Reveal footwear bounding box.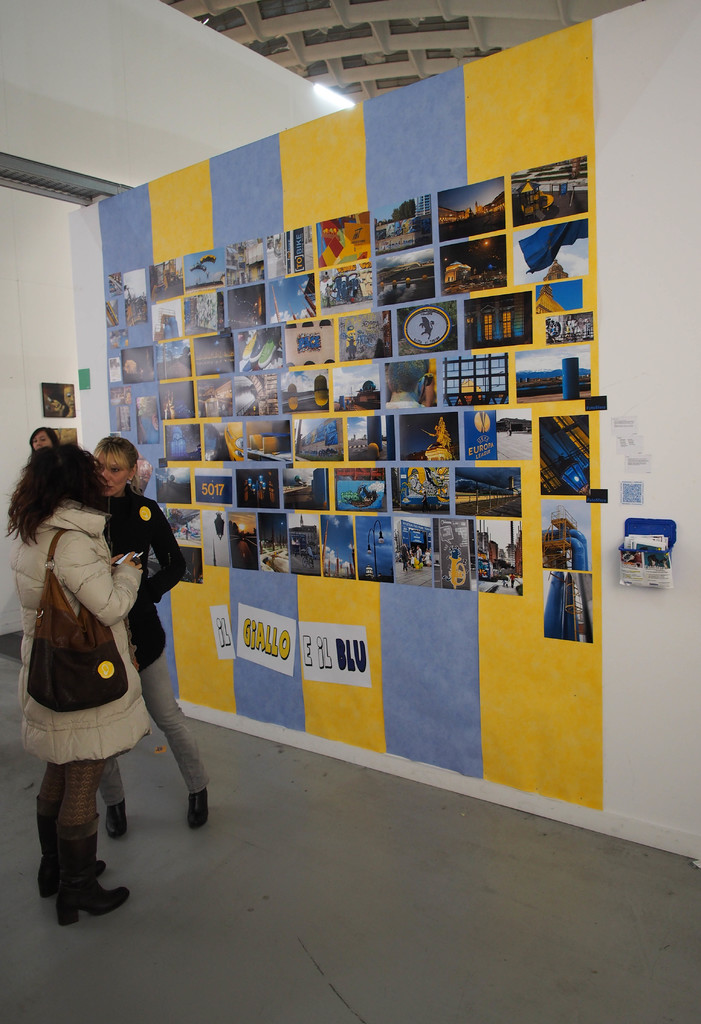
Revealed: (left=107, top=799, right=133, bottom=837).
